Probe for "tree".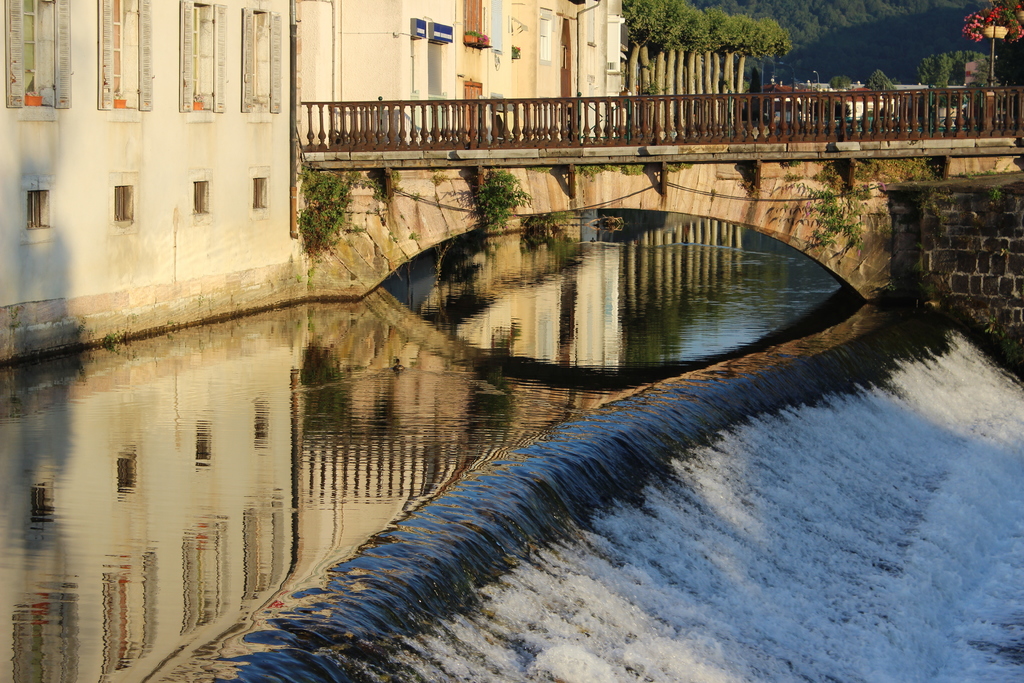
Probe result: x1=653 y1=0 x2=703 y2=111.
